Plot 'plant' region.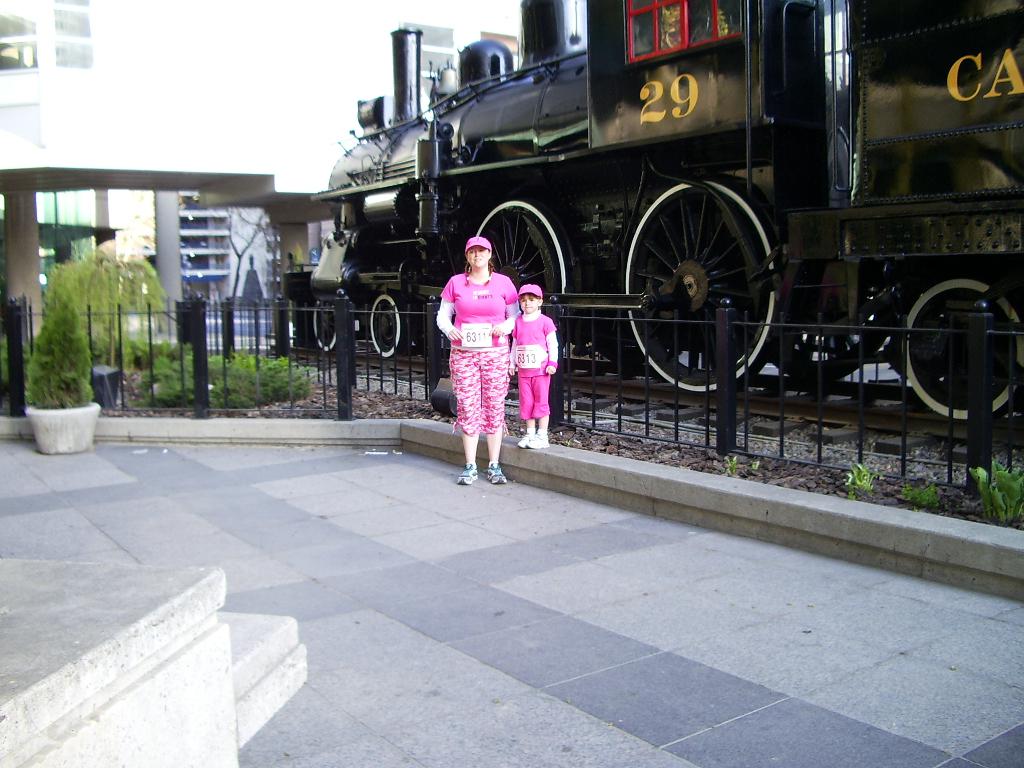
Plotted at box(129, 339, 311, 406).
